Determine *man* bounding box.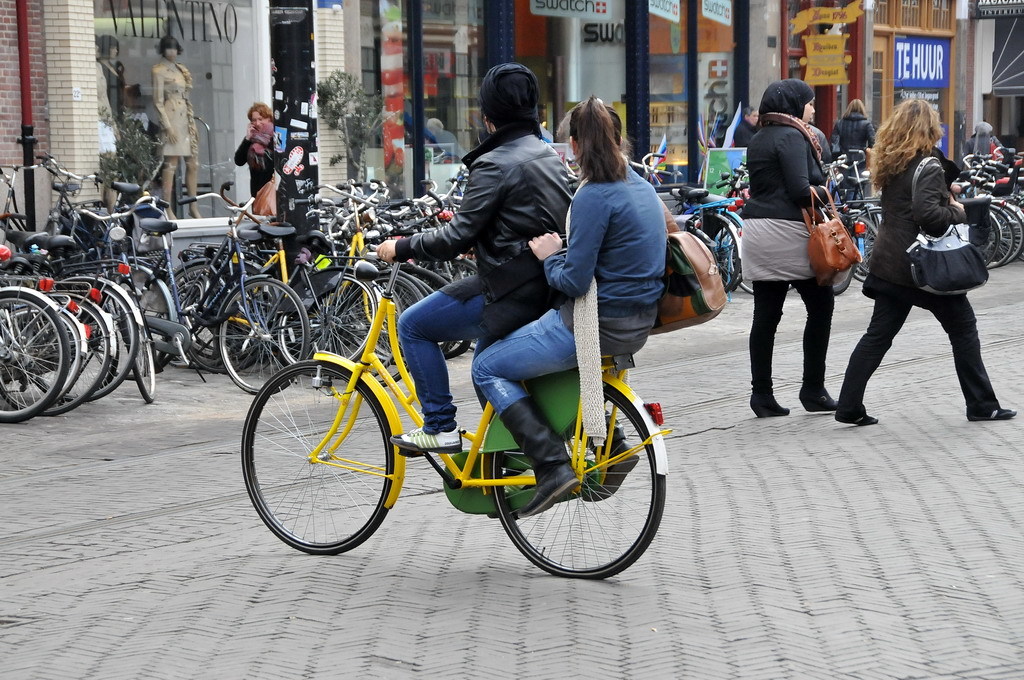
Determined: (x1=373, y1=61, x2=575, y2=451).
